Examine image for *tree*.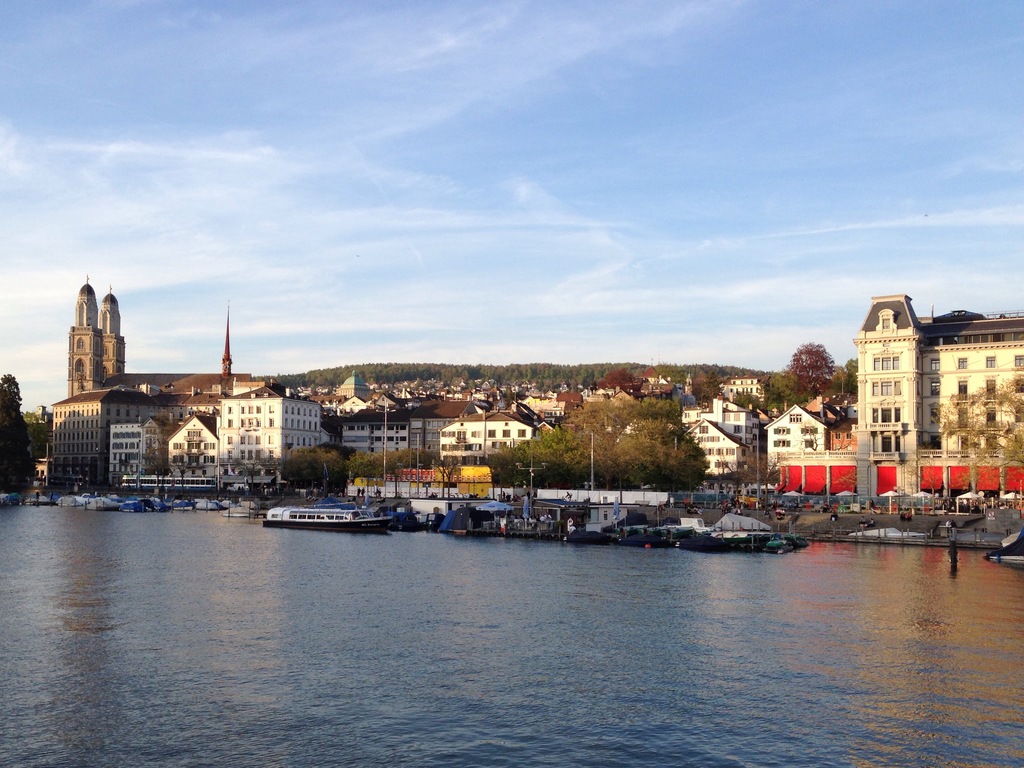
Examination result: detection(929, 372, 1023, 462).
